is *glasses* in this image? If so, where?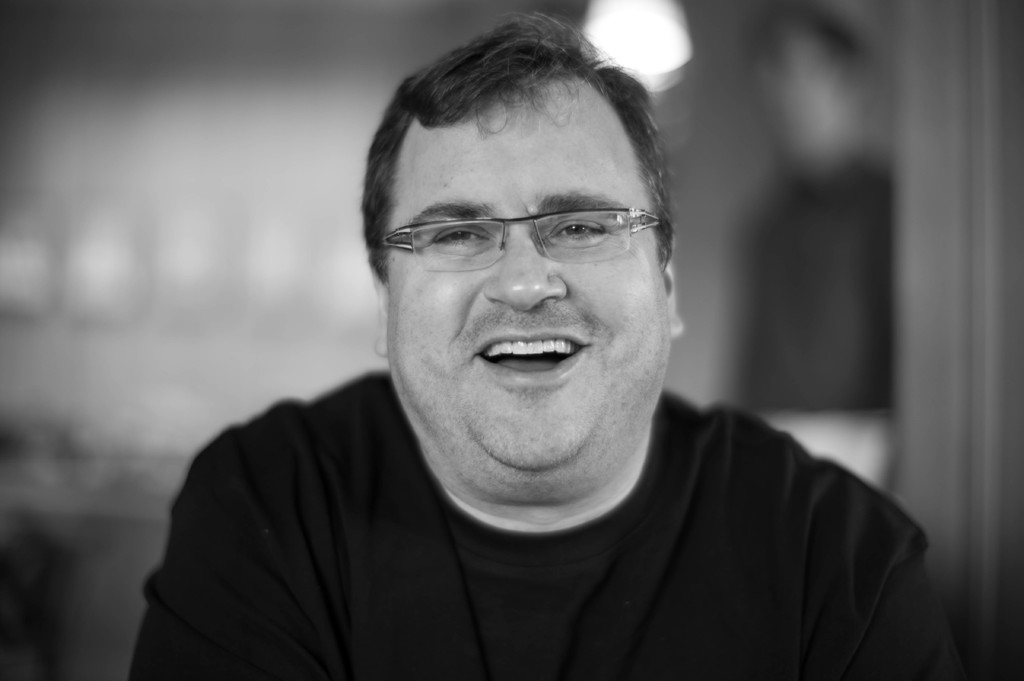
Yes, at [x1=356, y1=200, x2=673, y2=280].
